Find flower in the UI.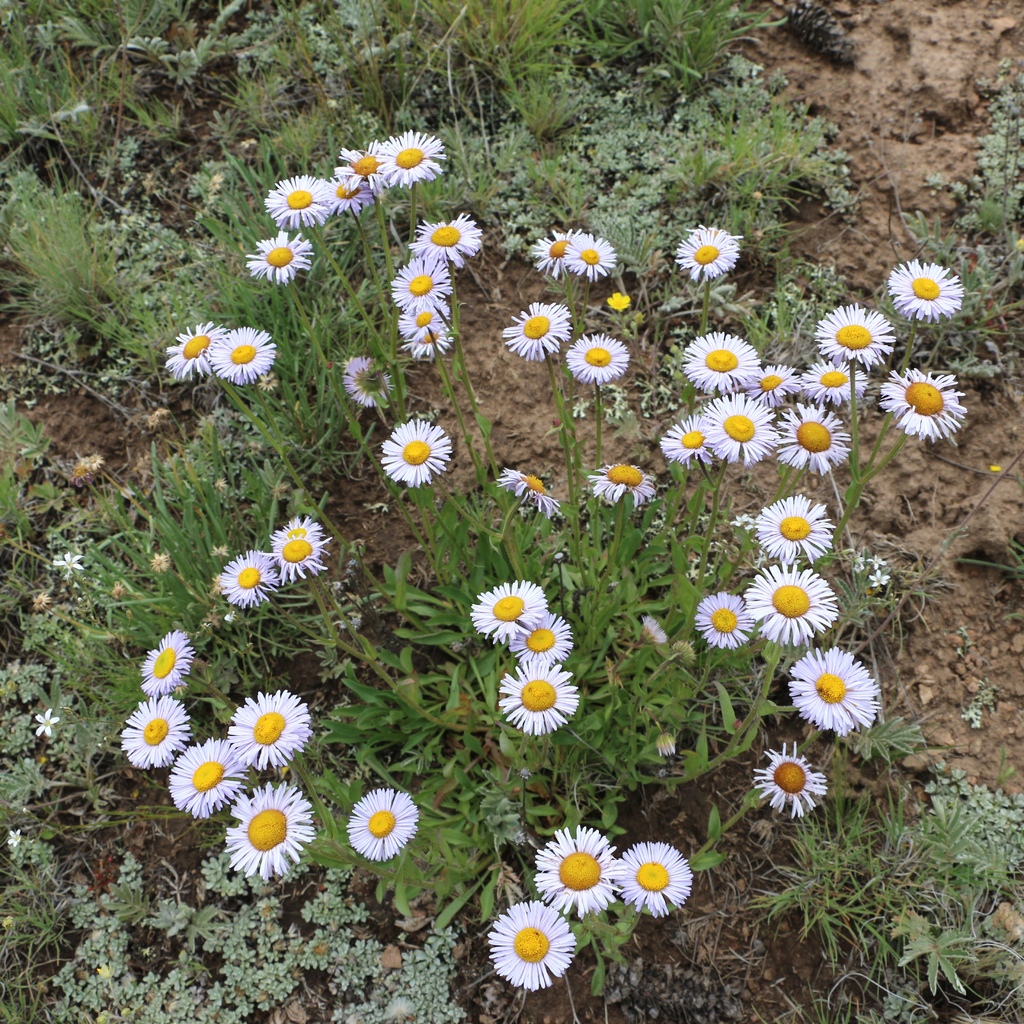
UI element at left=53, top=545, right=86, bottom=580.
